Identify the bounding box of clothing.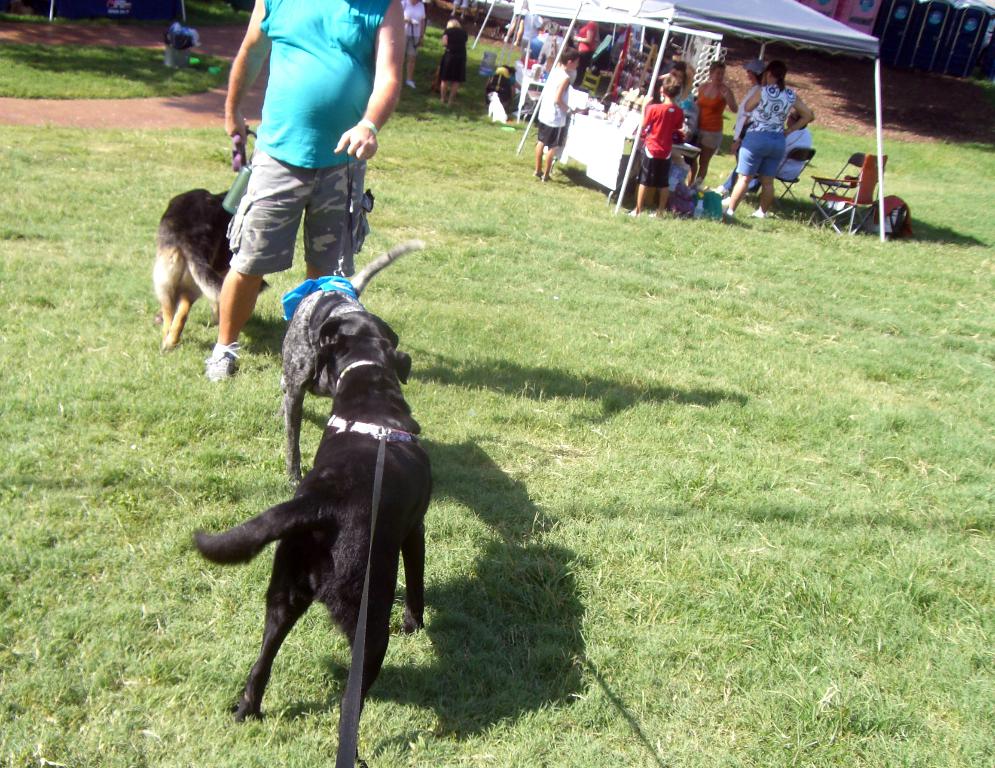
locate(537, 63, 573, 151).
